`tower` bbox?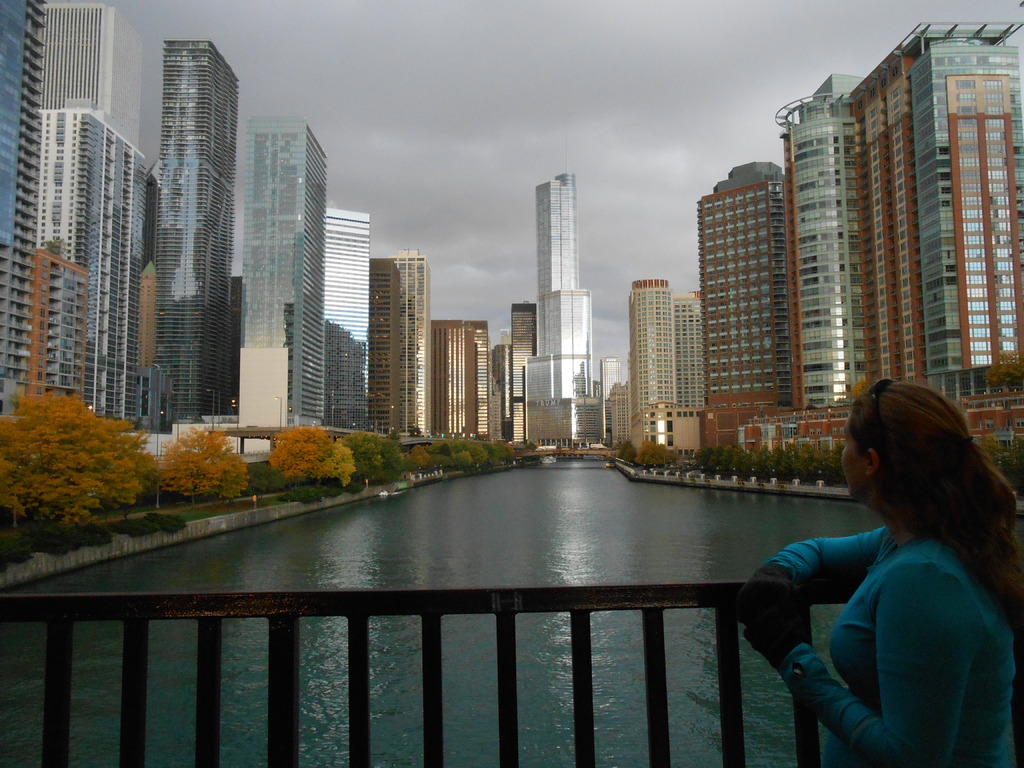
[14,246,99,406]
